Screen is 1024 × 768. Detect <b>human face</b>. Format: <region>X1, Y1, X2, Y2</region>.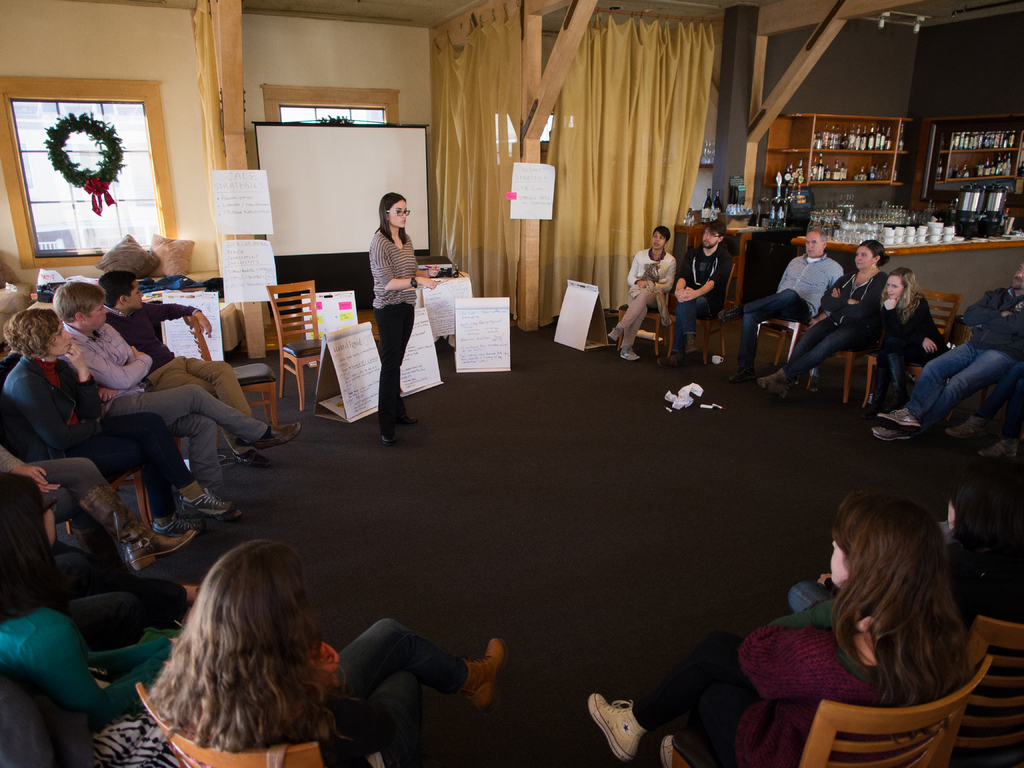
<region>382, 188, 409, 236</region>.
